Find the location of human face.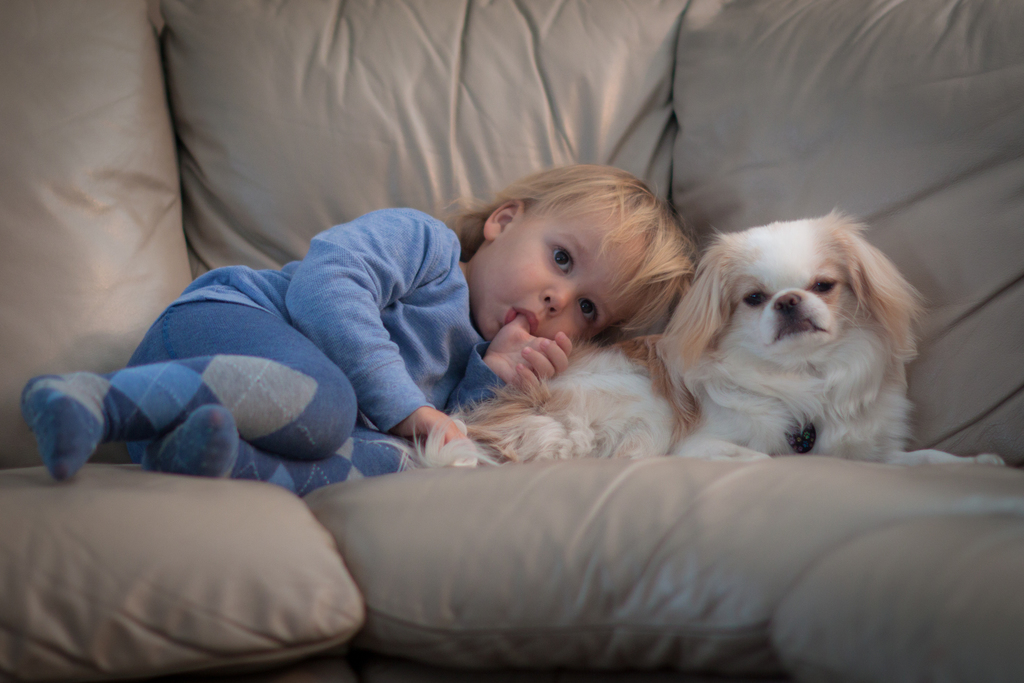
Location: 475:211:651:346.
